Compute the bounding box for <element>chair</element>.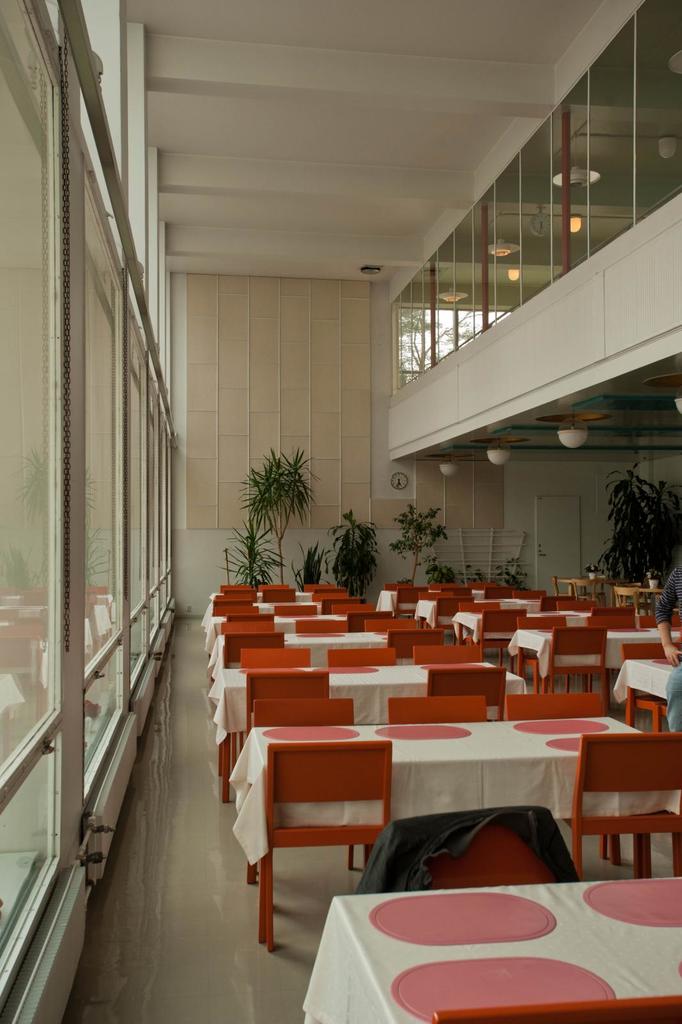
414 591 451 628.
